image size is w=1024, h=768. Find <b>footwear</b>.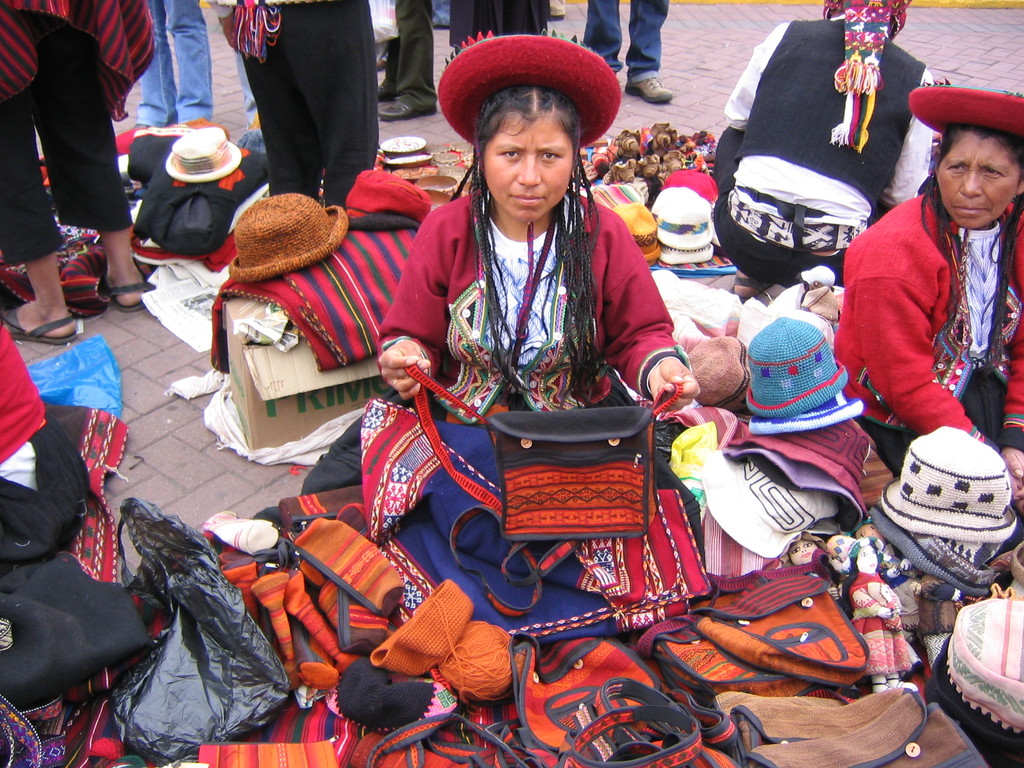
bbox=[620, 73, 673, 107].
